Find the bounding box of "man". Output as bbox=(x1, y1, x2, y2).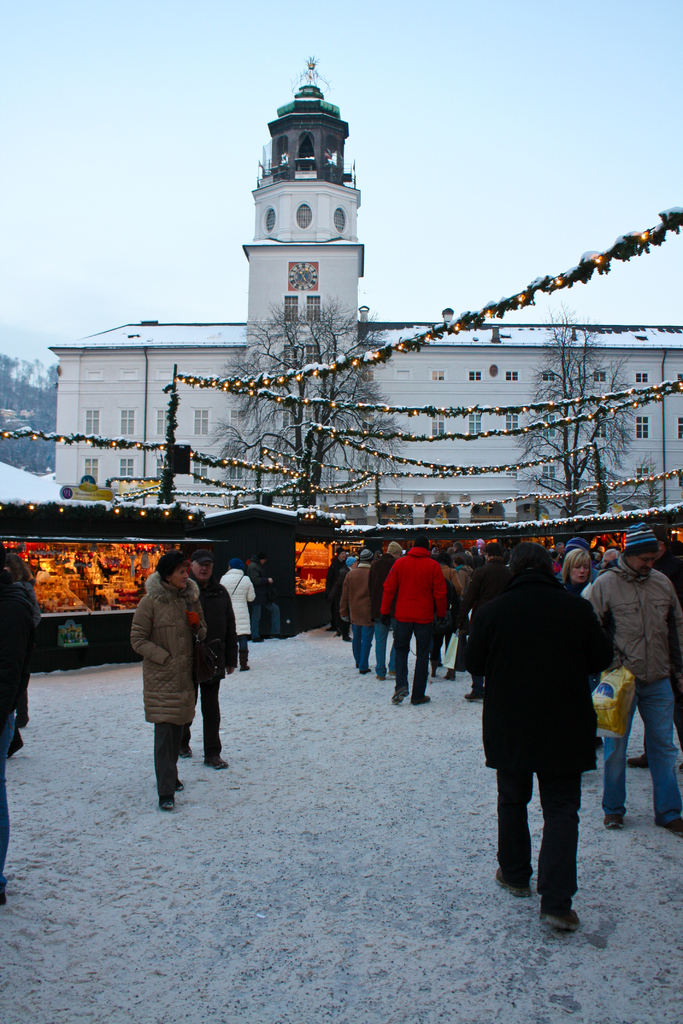
bbox=(363, 543, 400, 679).
